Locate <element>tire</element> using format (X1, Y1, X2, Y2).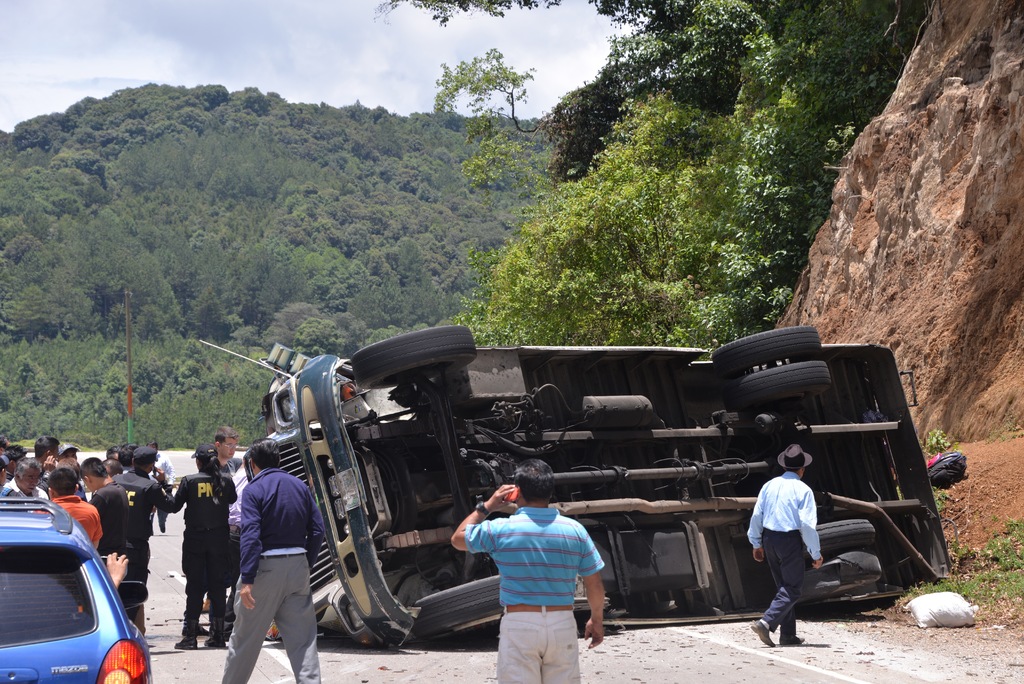
(349, 326, 477, 389).
